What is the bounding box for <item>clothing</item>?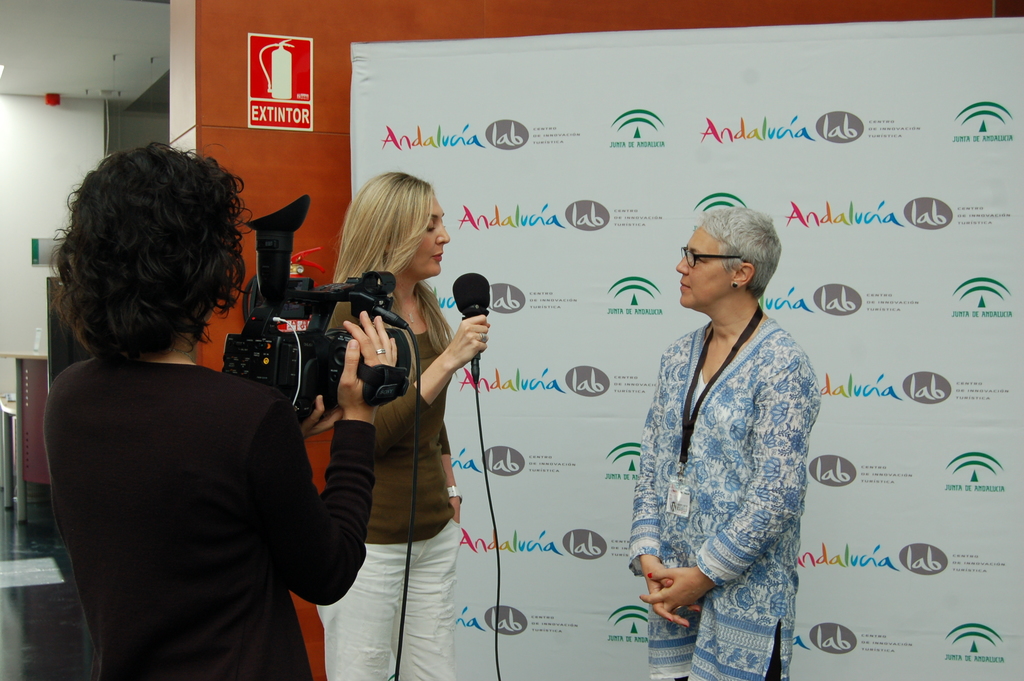
crop(44, 347, 376, 680).
